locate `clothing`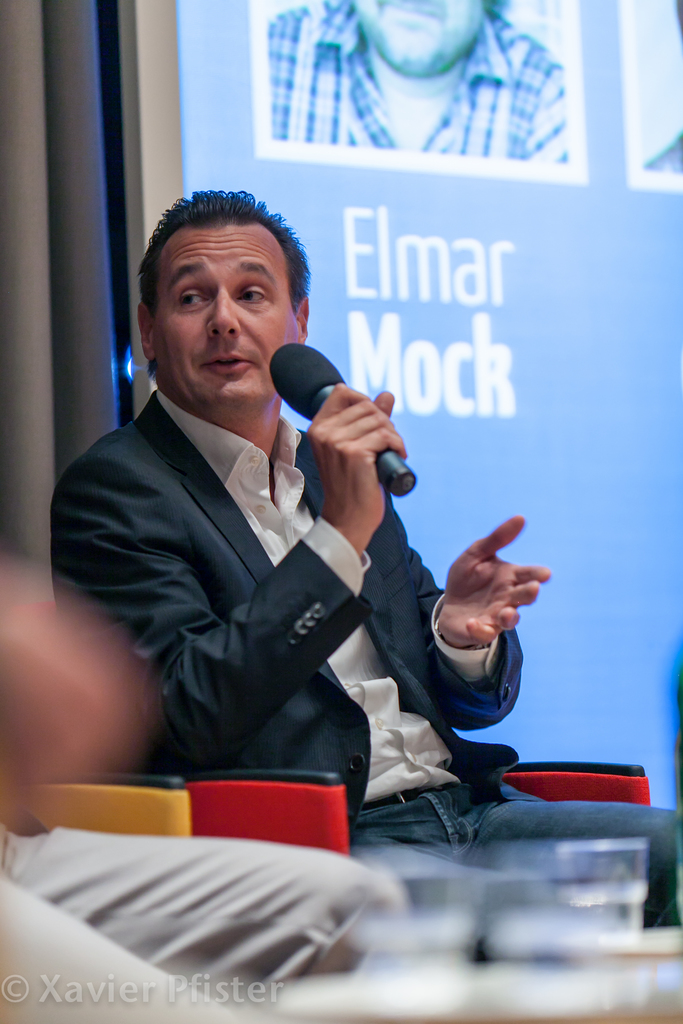
region(648, 131, 682, 178)
